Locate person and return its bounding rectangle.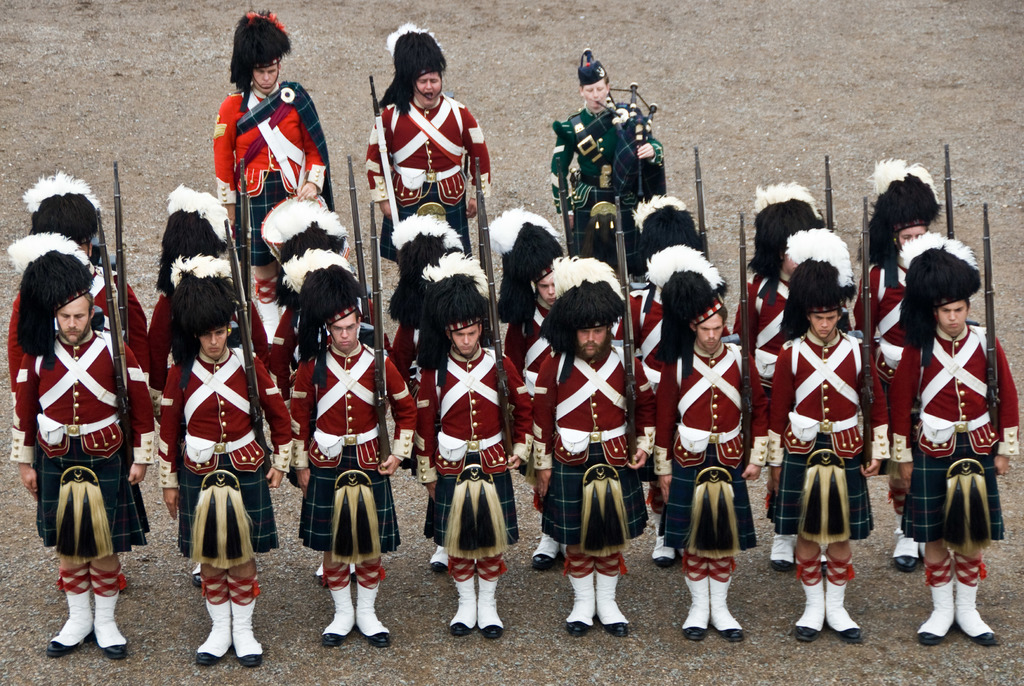
(x1=638, y1=268, x2=779, y2=655).
